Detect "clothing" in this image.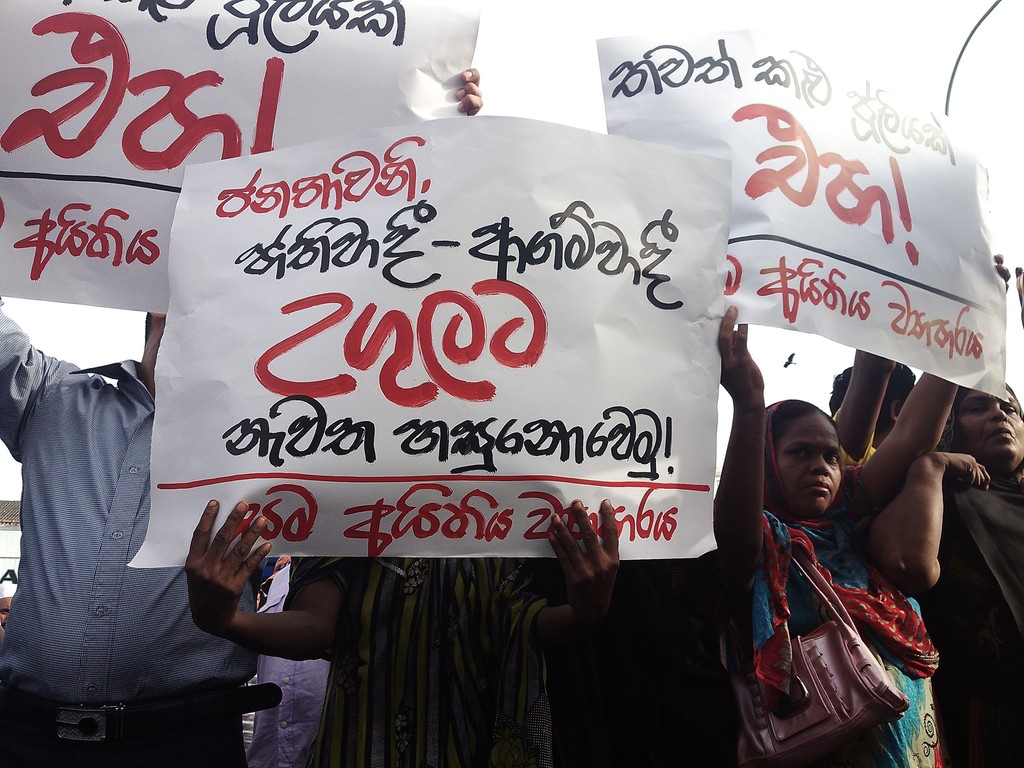
Detection: select_region(921, 462, 1023, 767).
